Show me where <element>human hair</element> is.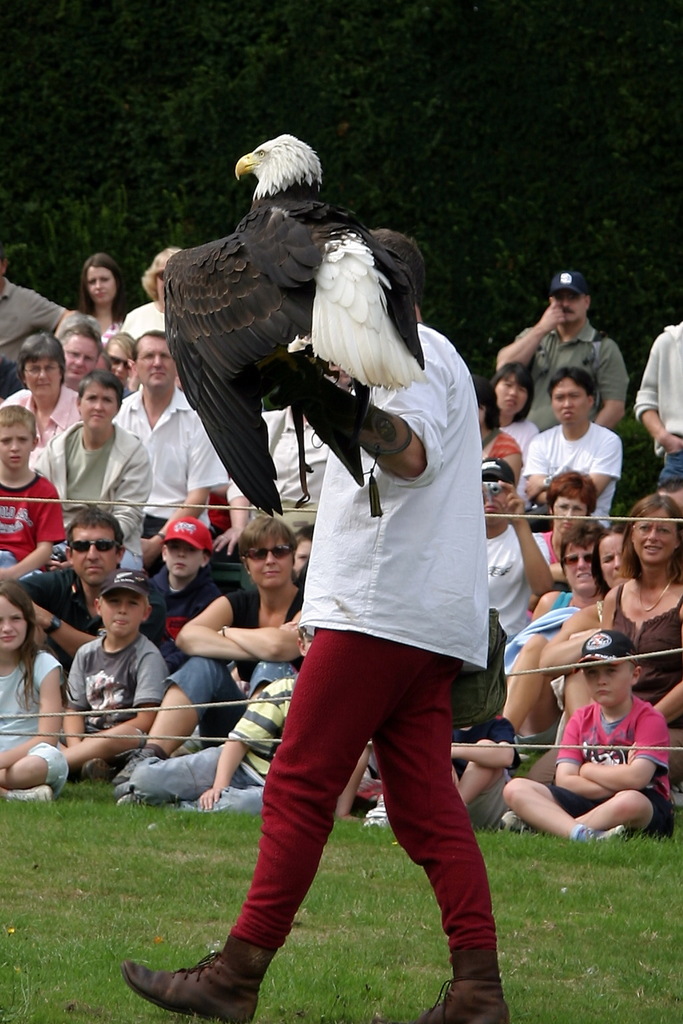
<element>human hair</element> is at 616/495/682/593.
